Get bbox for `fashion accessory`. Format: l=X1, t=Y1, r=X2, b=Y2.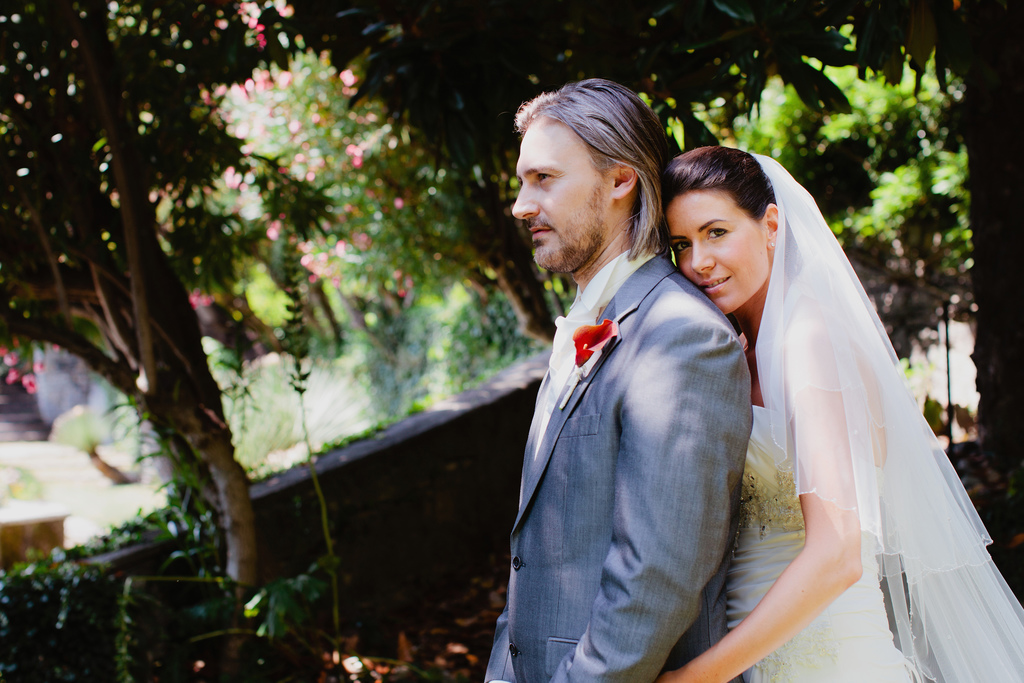
l=562, t=319, r=622, b=407.
